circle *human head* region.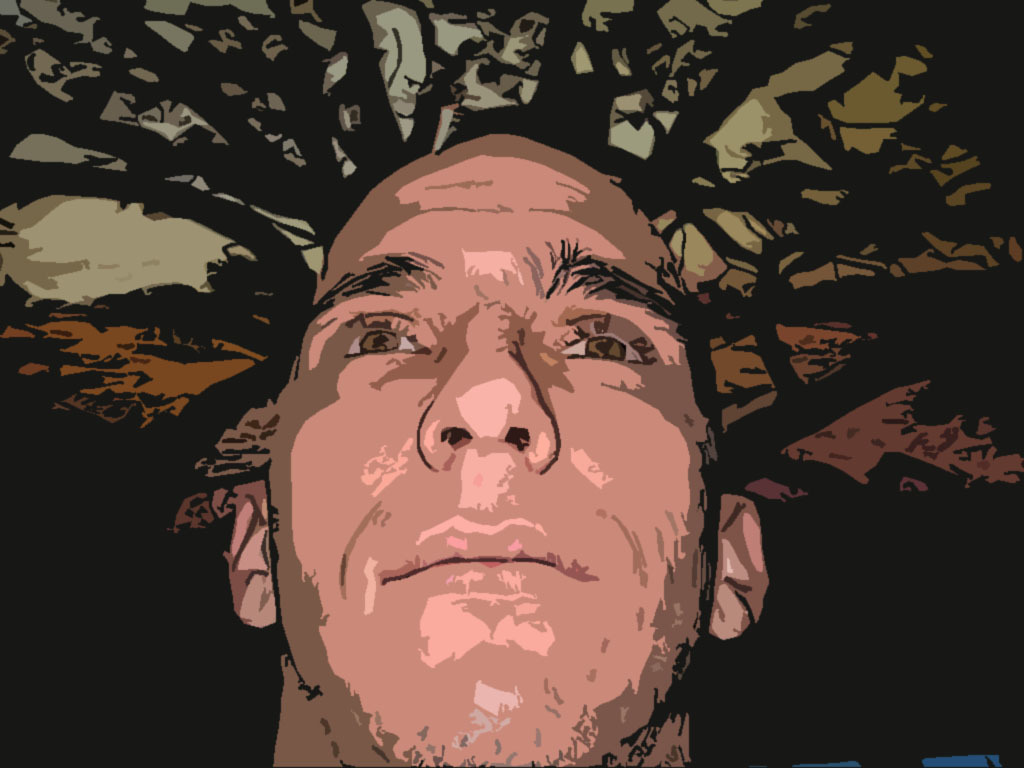
Region: [left=236, top=150, right=739, bottom=710].
